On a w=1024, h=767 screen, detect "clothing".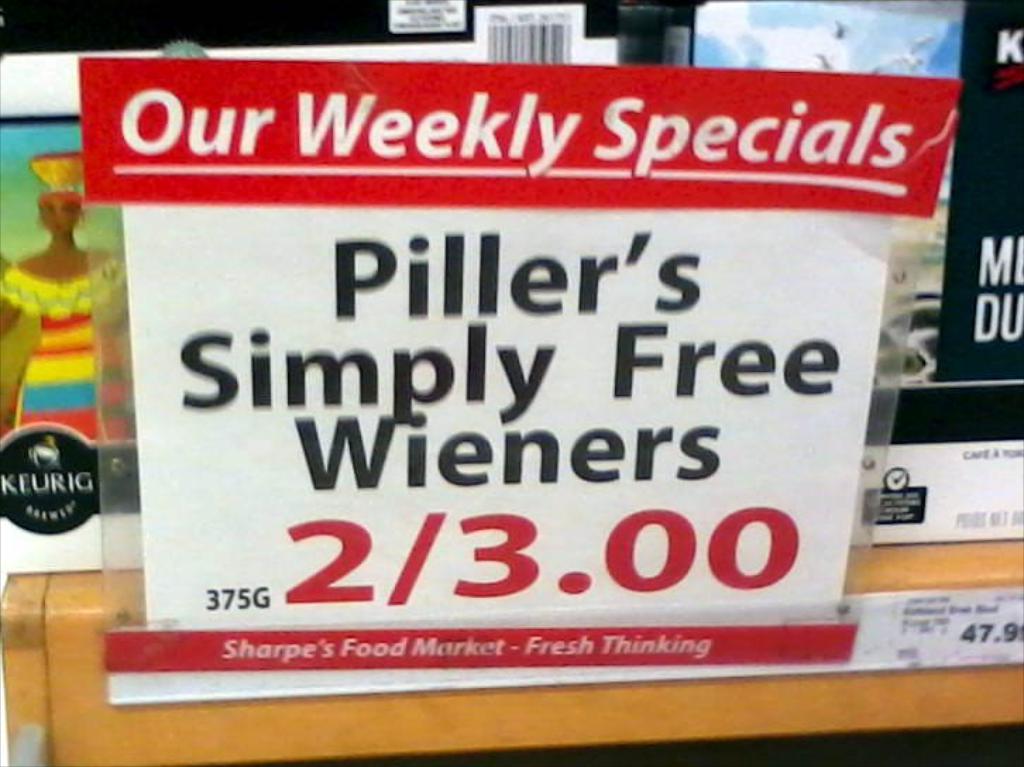
0,255,142,450.
